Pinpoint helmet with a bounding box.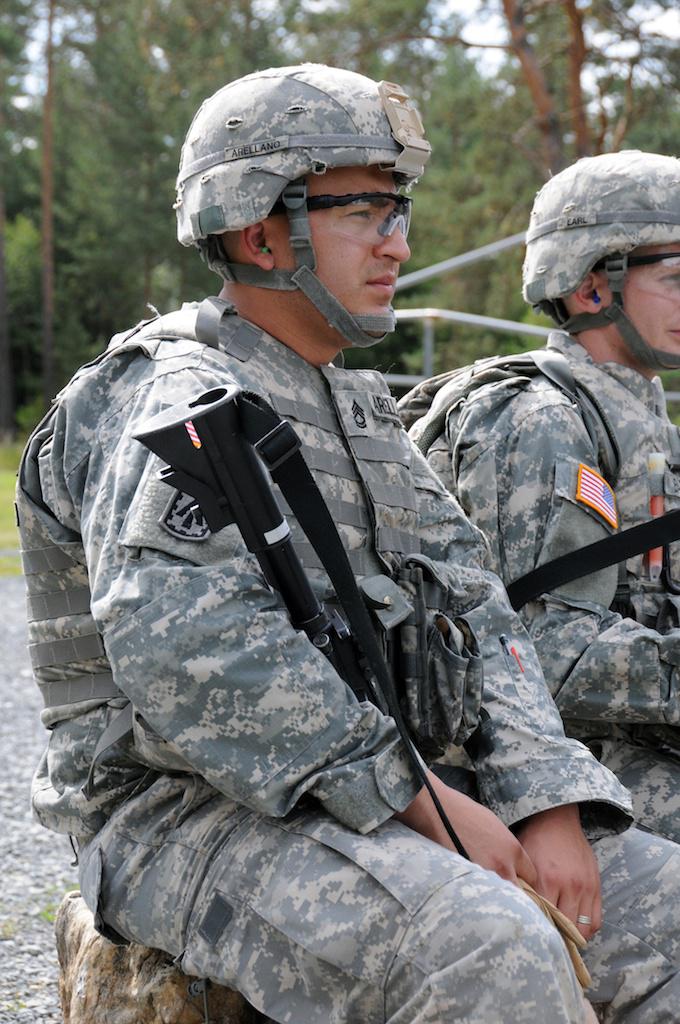
detection(182, 58, 429, 355).
